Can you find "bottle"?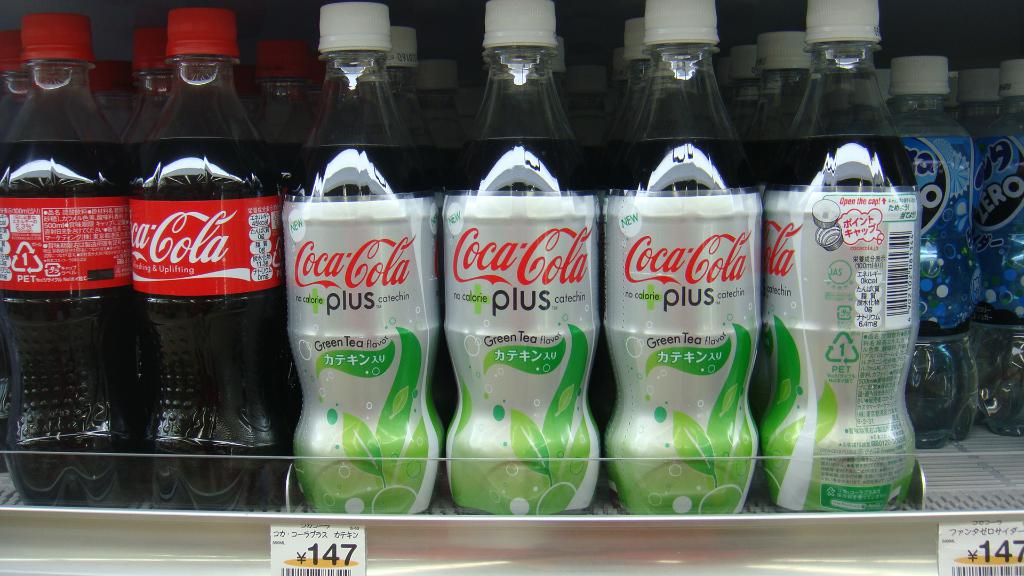
Yes, bounding box: pyautogui.locateOnScreen(756, 34, 799, 116).
